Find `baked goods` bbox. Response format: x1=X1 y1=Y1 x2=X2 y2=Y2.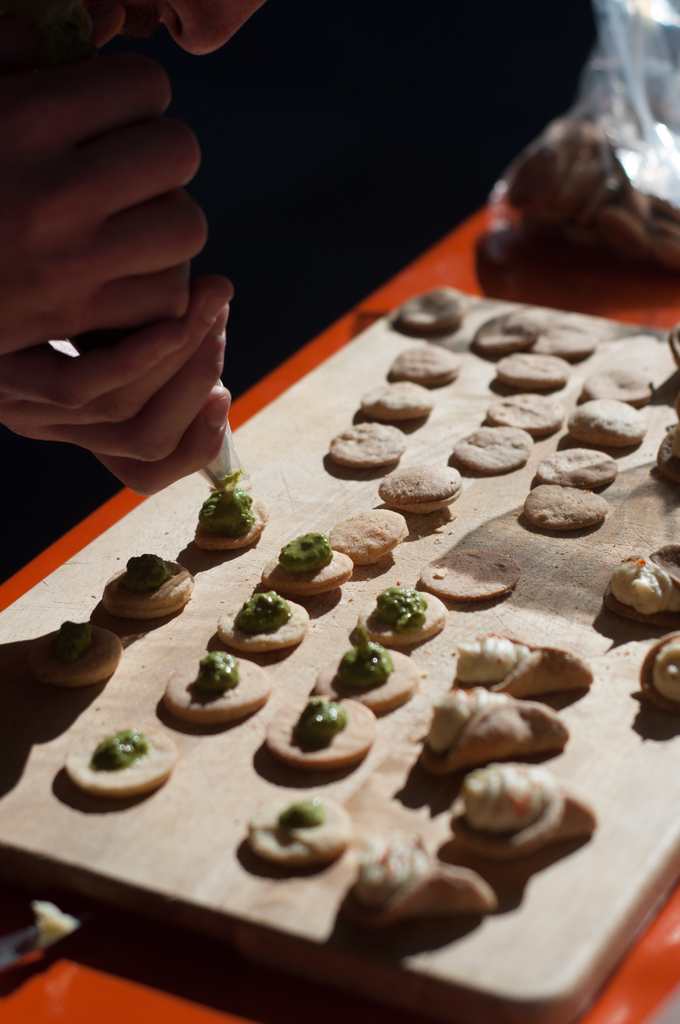
x1=261 y1=532 x2=357 y2=595.
